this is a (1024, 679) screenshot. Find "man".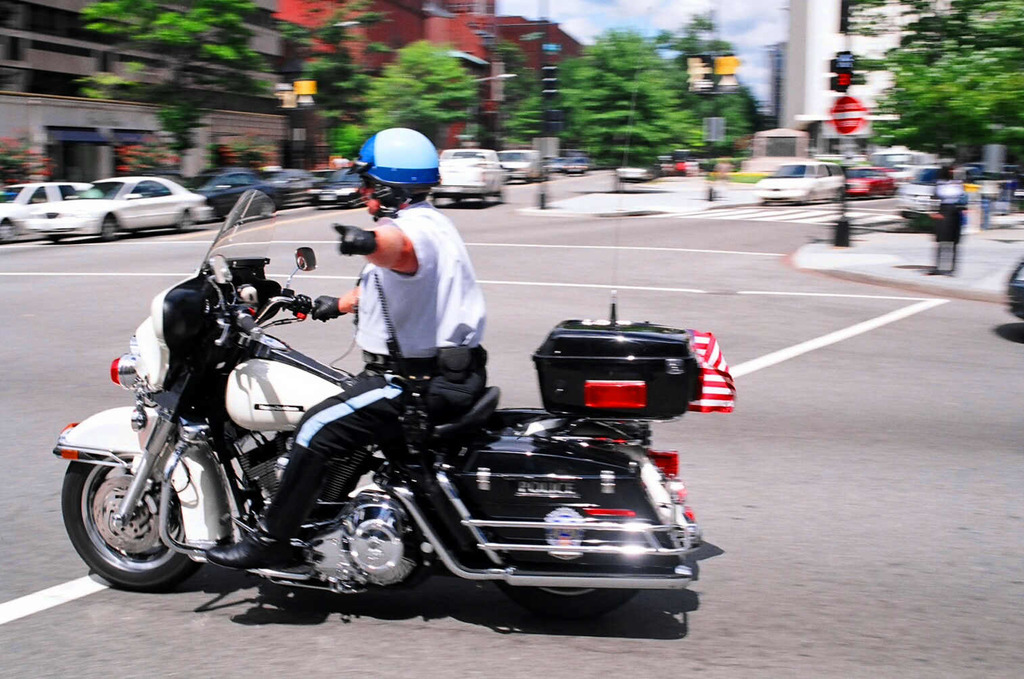
Bounding box: locate(212, 126, 488, 562).
